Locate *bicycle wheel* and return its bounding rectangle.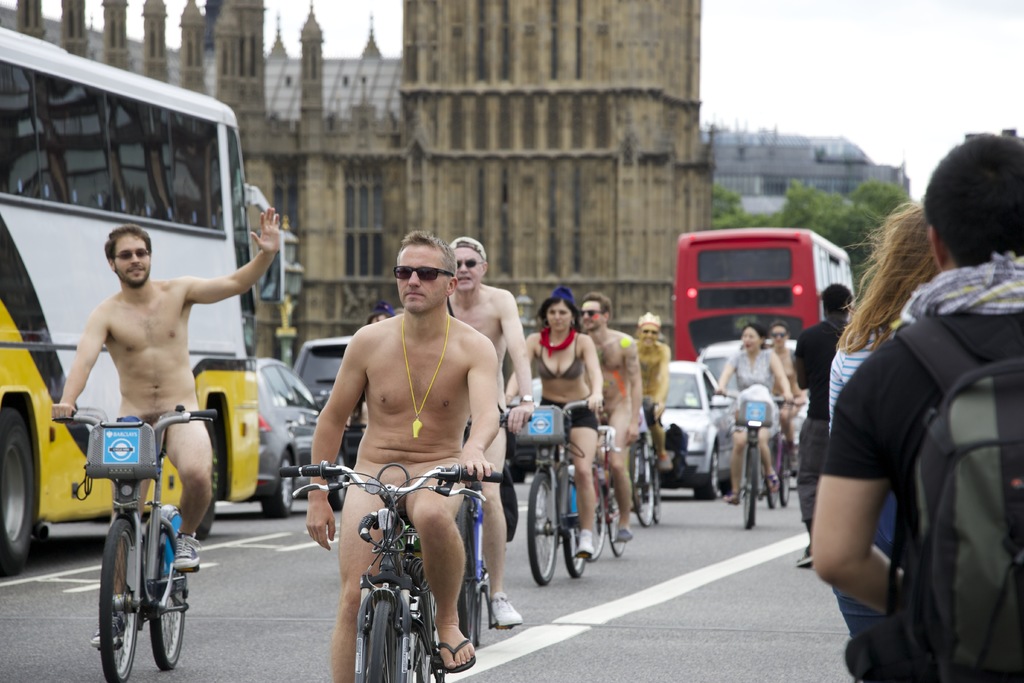
BBox(367, 595, 401, 682).
